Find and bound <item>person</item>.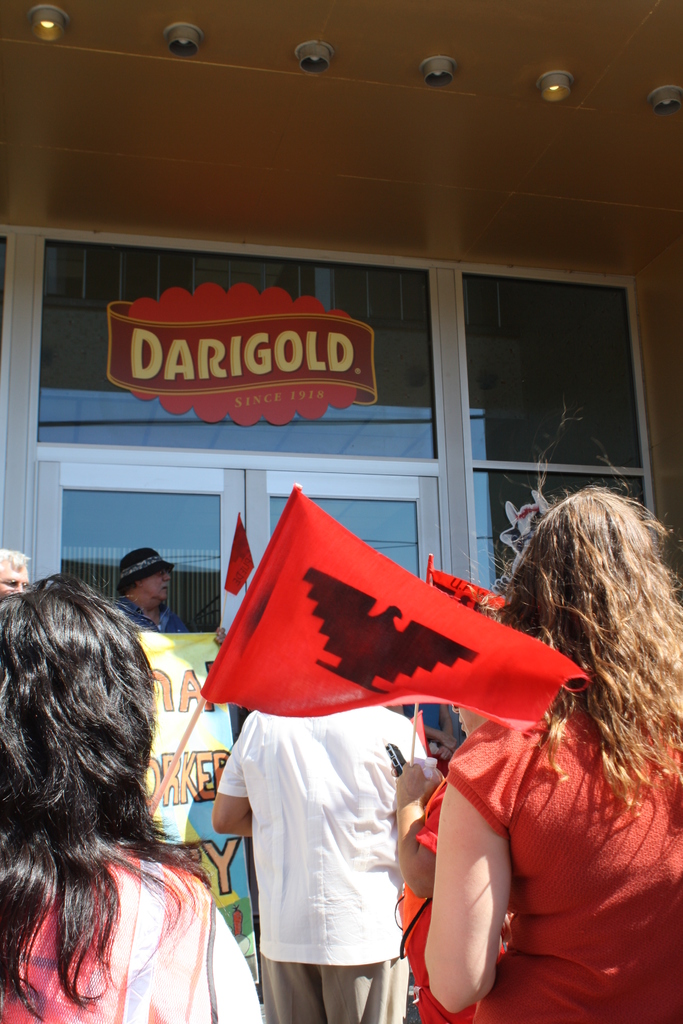
Bound: [left=0, top=547, right=35, bottom=608].
